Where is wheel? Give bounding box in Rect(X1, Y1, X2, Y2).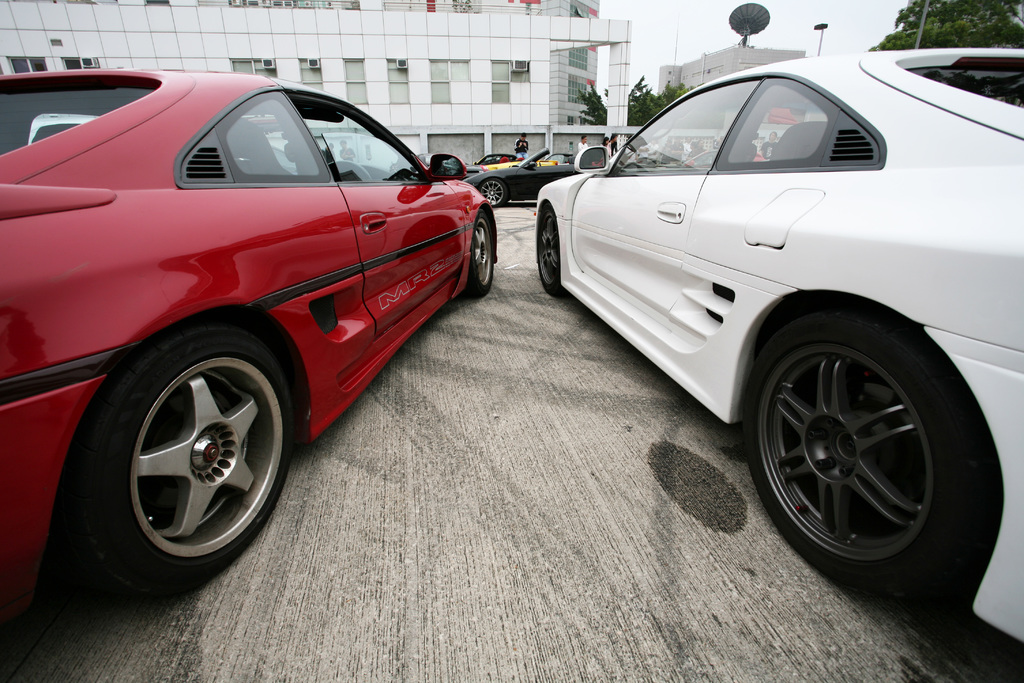
Rect(472, 181, 504, 208).
